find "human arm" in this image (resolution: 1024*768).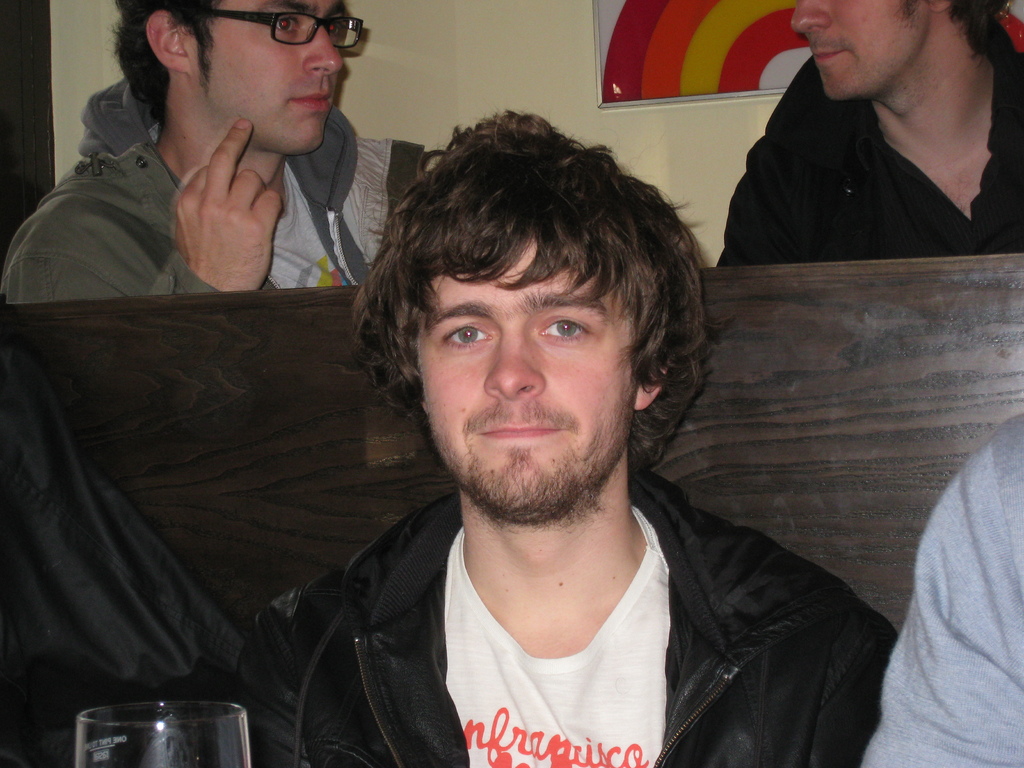
[3, 120, 282, 298].
